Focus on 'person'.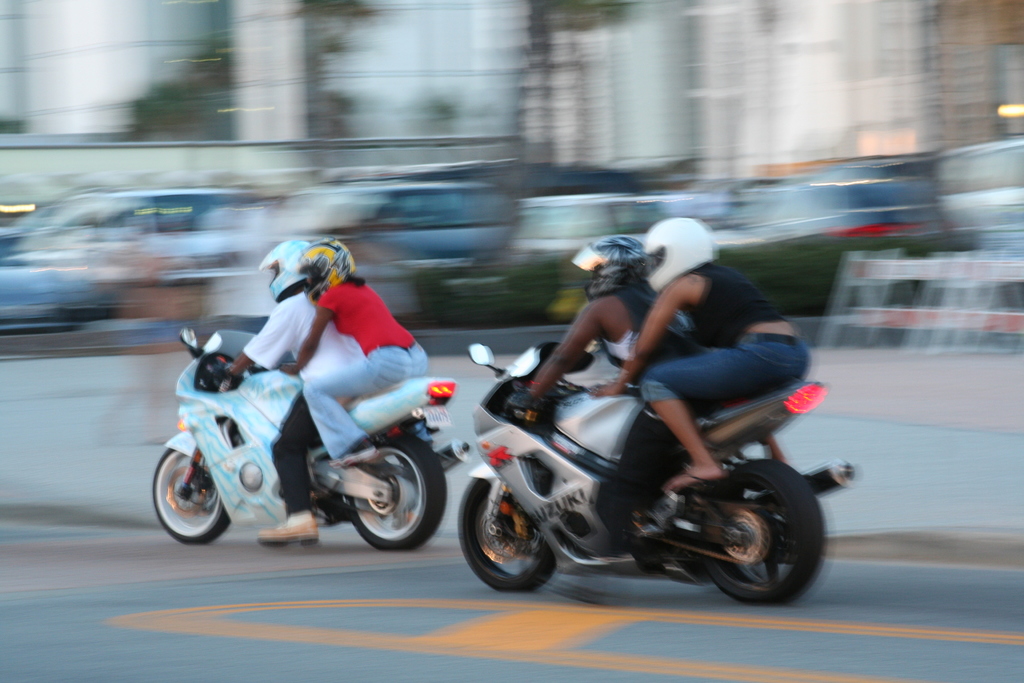
Focused at BBox(277, 237, 433, 471).
